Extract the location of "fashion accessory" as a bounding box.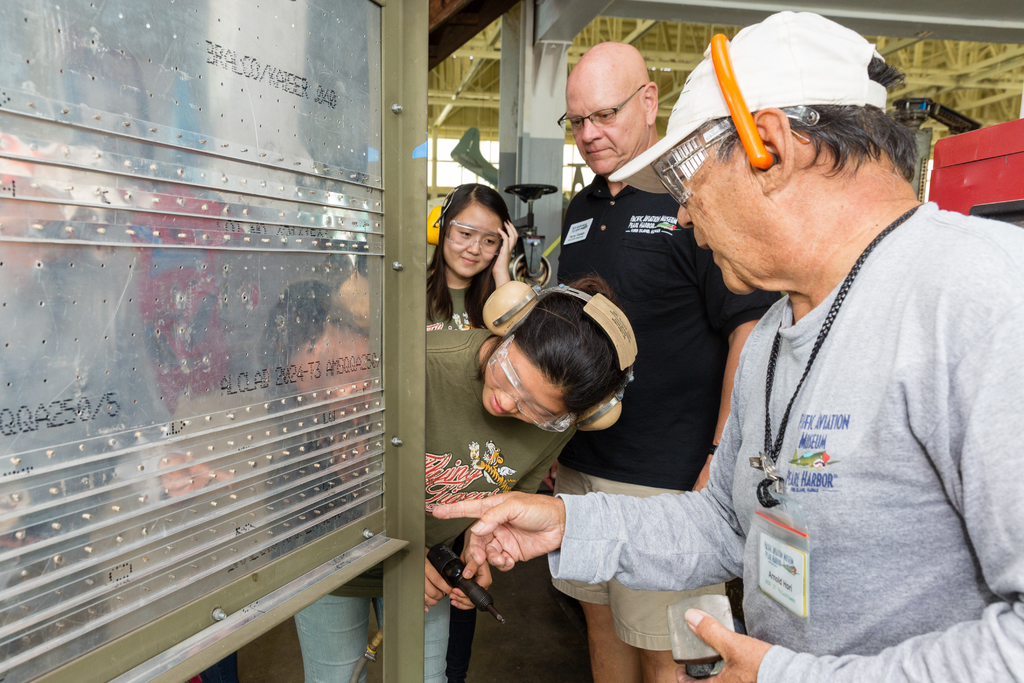
{"left": 447, "top": 218, "right": 503, "bottom": 258}.
